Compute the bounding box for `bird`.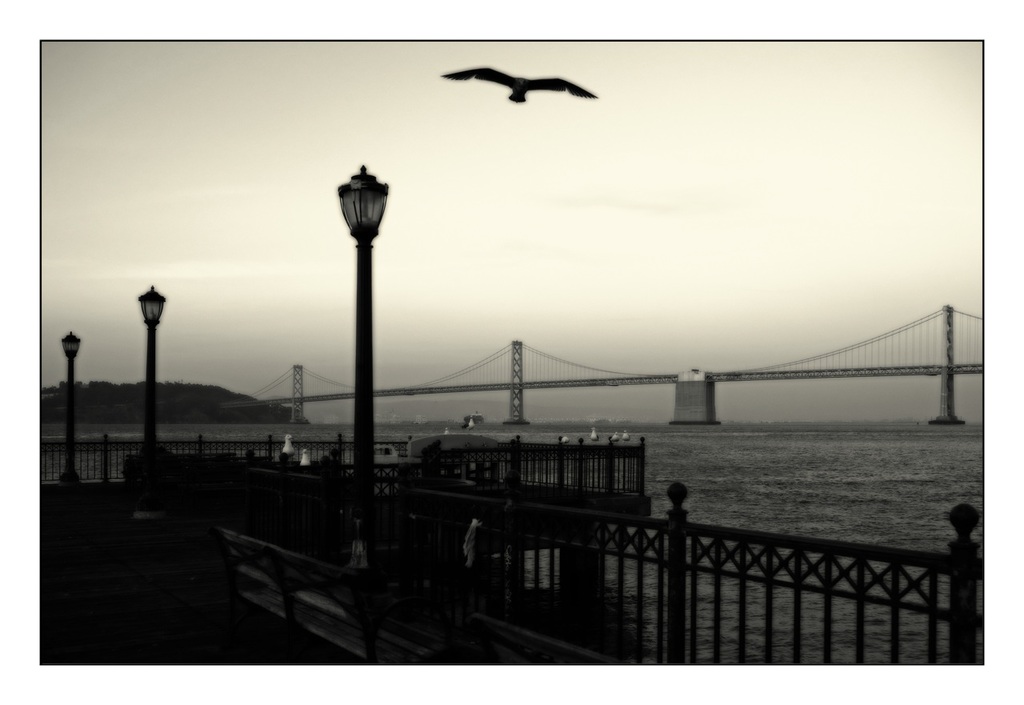
Rect(438, 423, 450, 439).
